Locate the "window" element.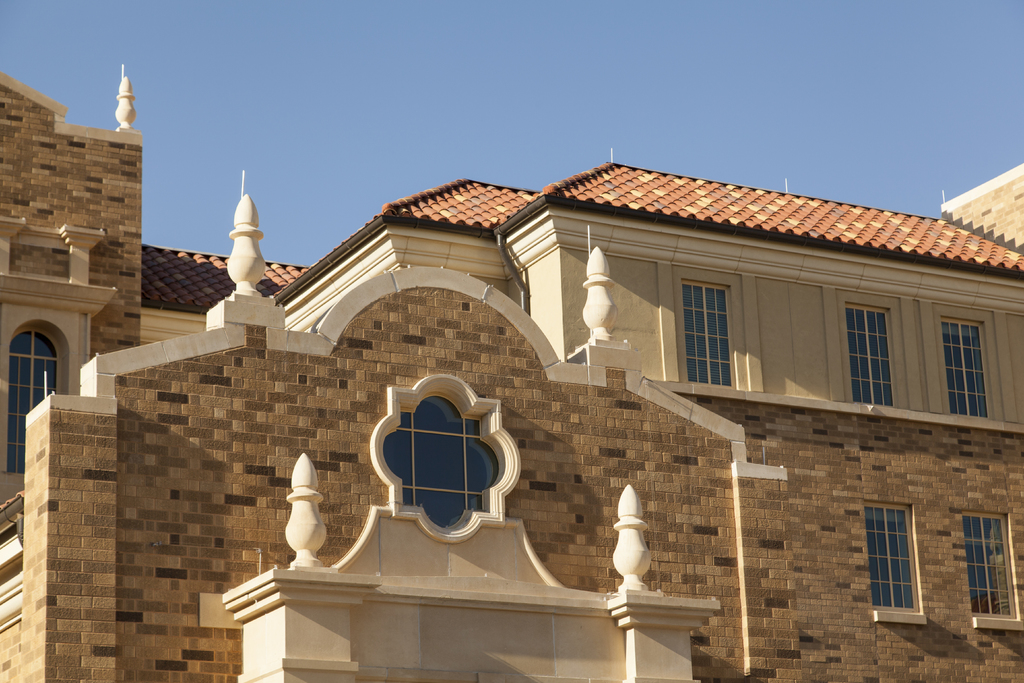
Element bbox: [845, 304, 896, 407].
